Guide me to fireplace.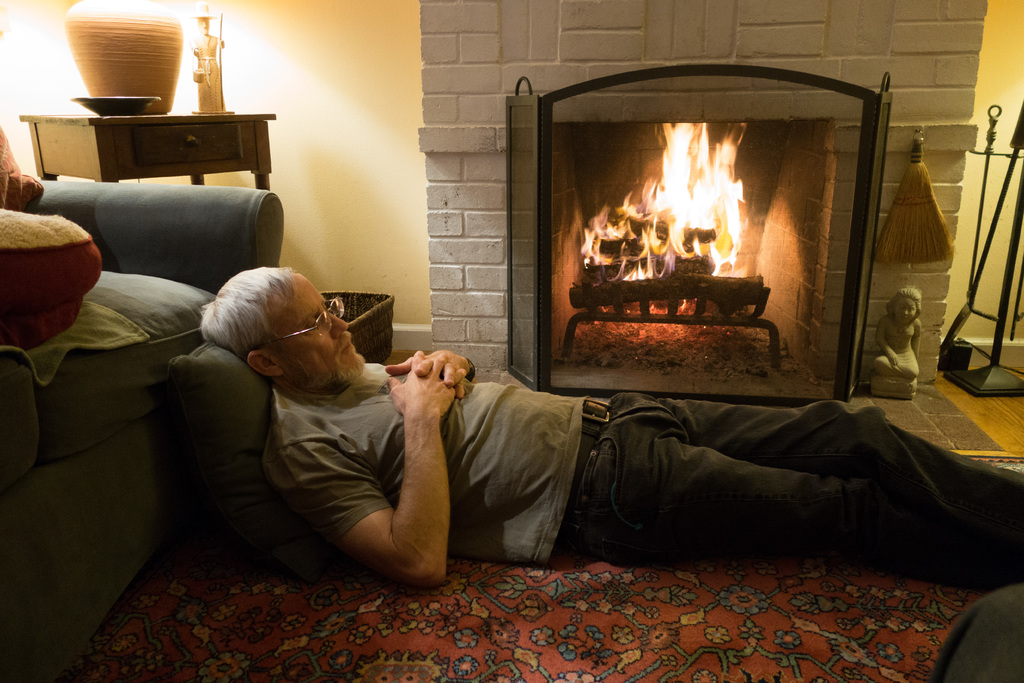
Guidance: region(426, 1, 972, 403).
